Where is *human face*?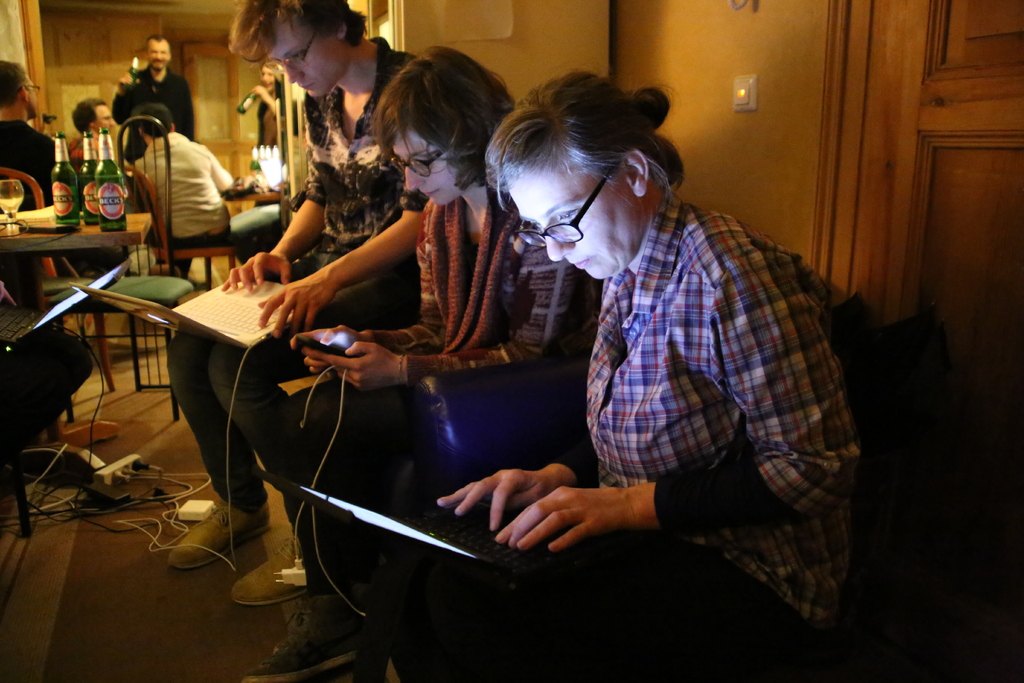
Rect(147, 40, 171, 70).
